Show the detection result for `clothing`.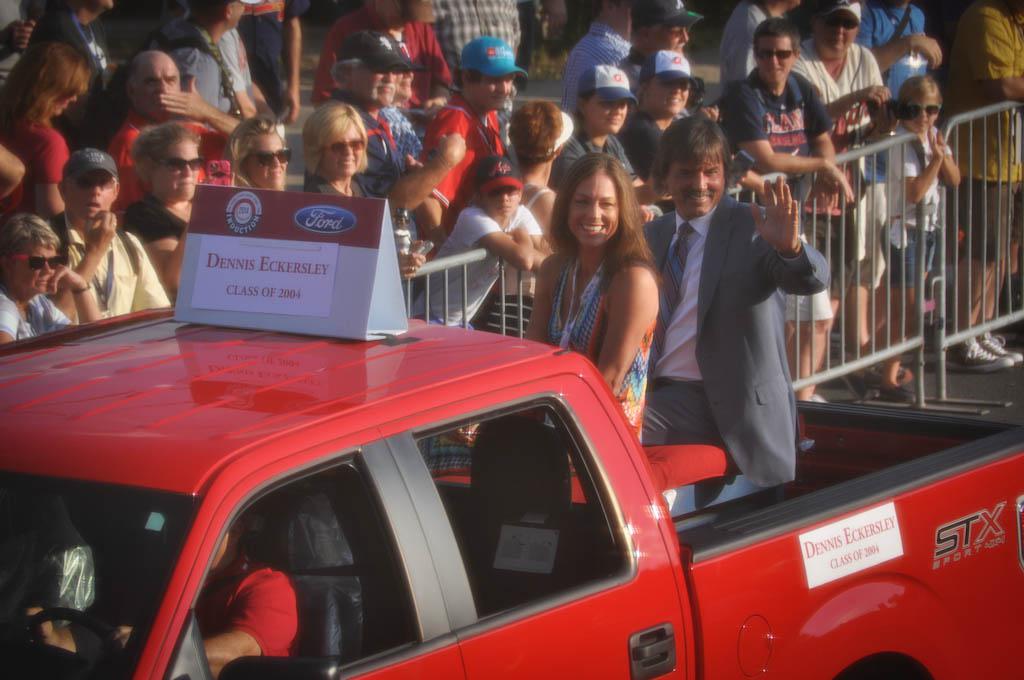
[142,14,258,120].
